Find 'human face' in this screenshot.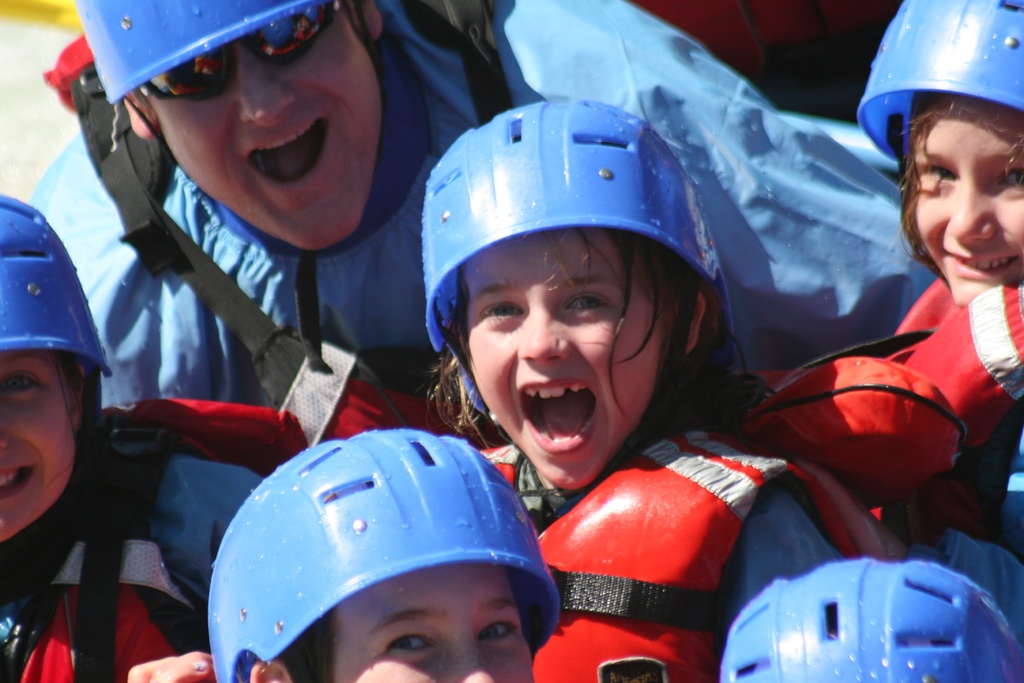
The bounding box for 'human face' is x1=147 y1=13 x2=380 y2=249.
